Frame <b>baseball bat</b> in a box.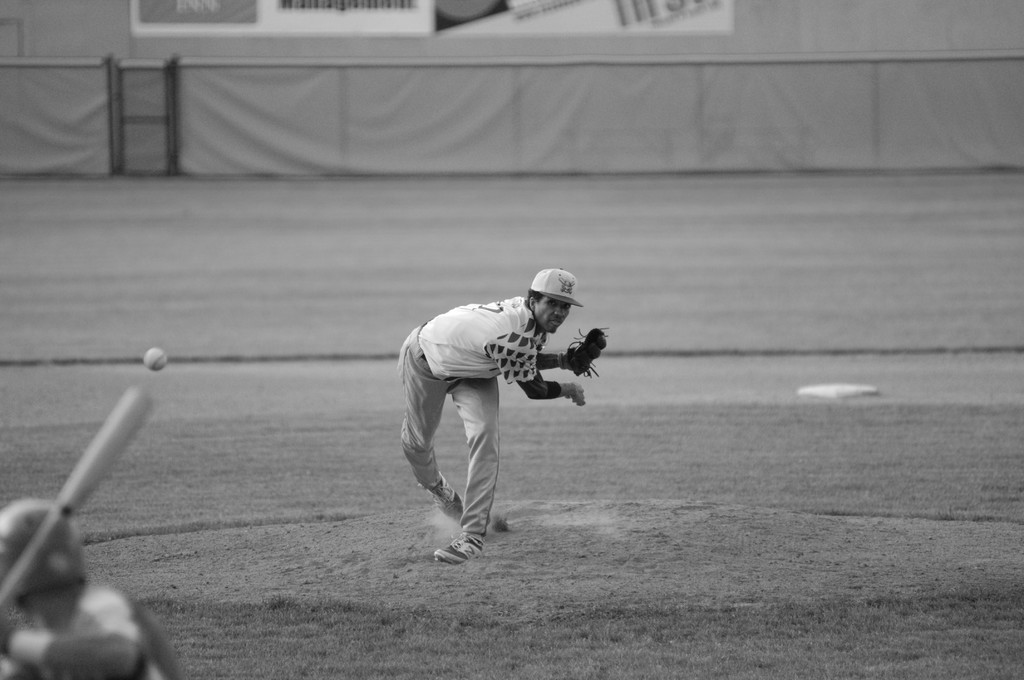
{"x1": 0, "y1": 386, "x2": 147, "y2": 610}.
